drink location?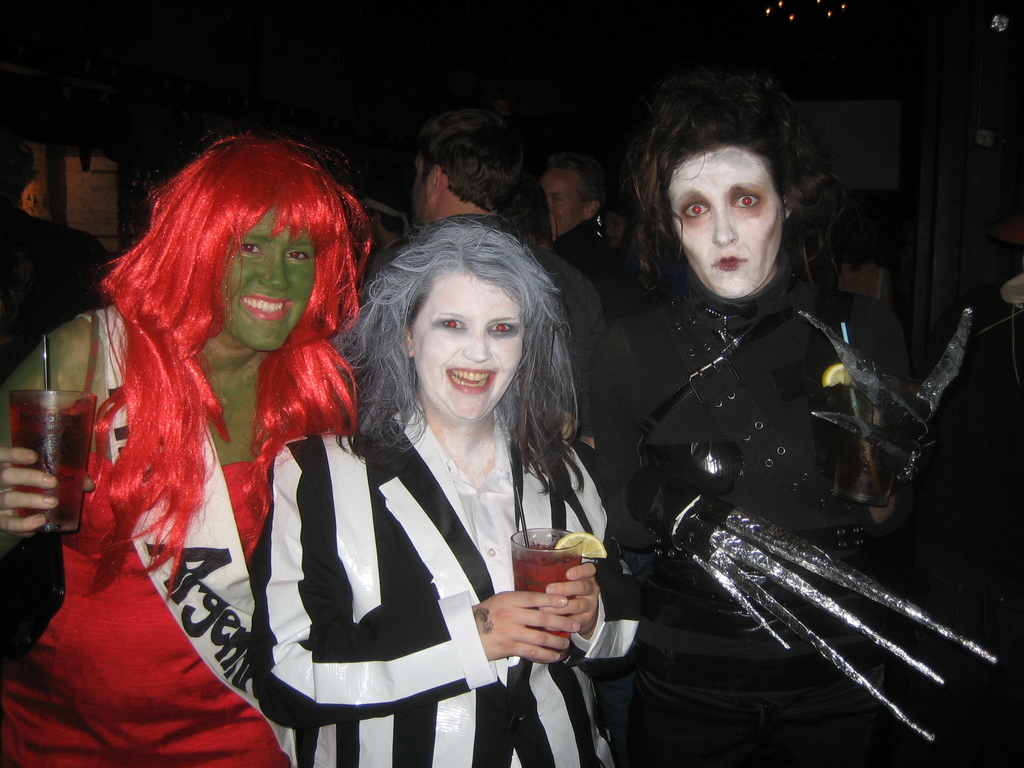
pyautogui.locateOnScreen(10, 389, 96, 531)
